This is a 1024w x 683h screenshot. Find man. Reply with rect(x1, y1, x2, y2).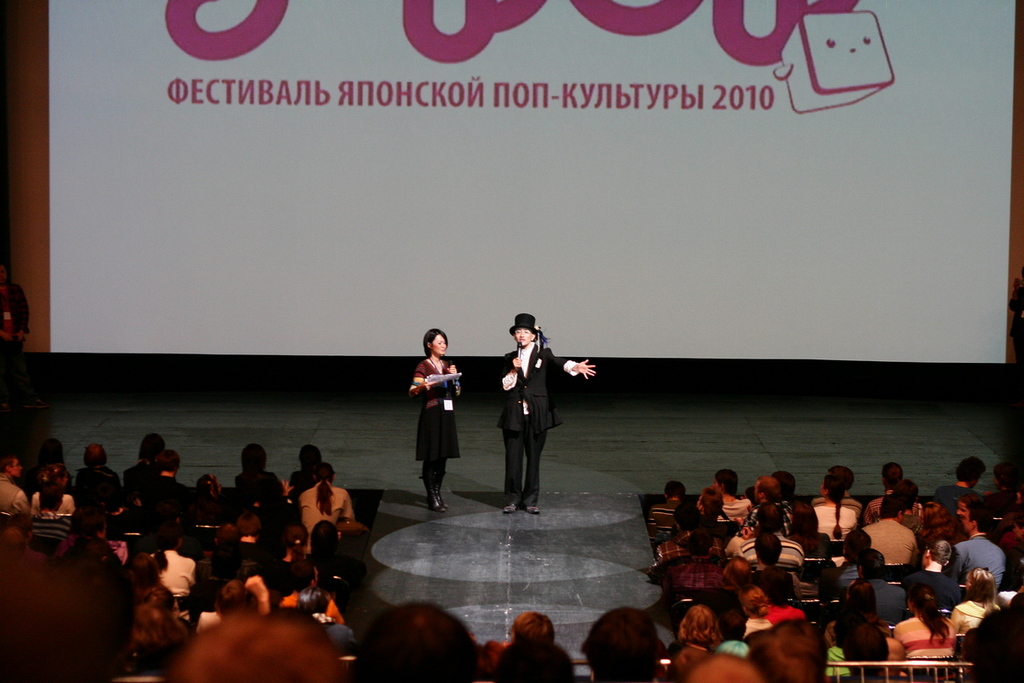
rect(931, 455, 986, 511).
